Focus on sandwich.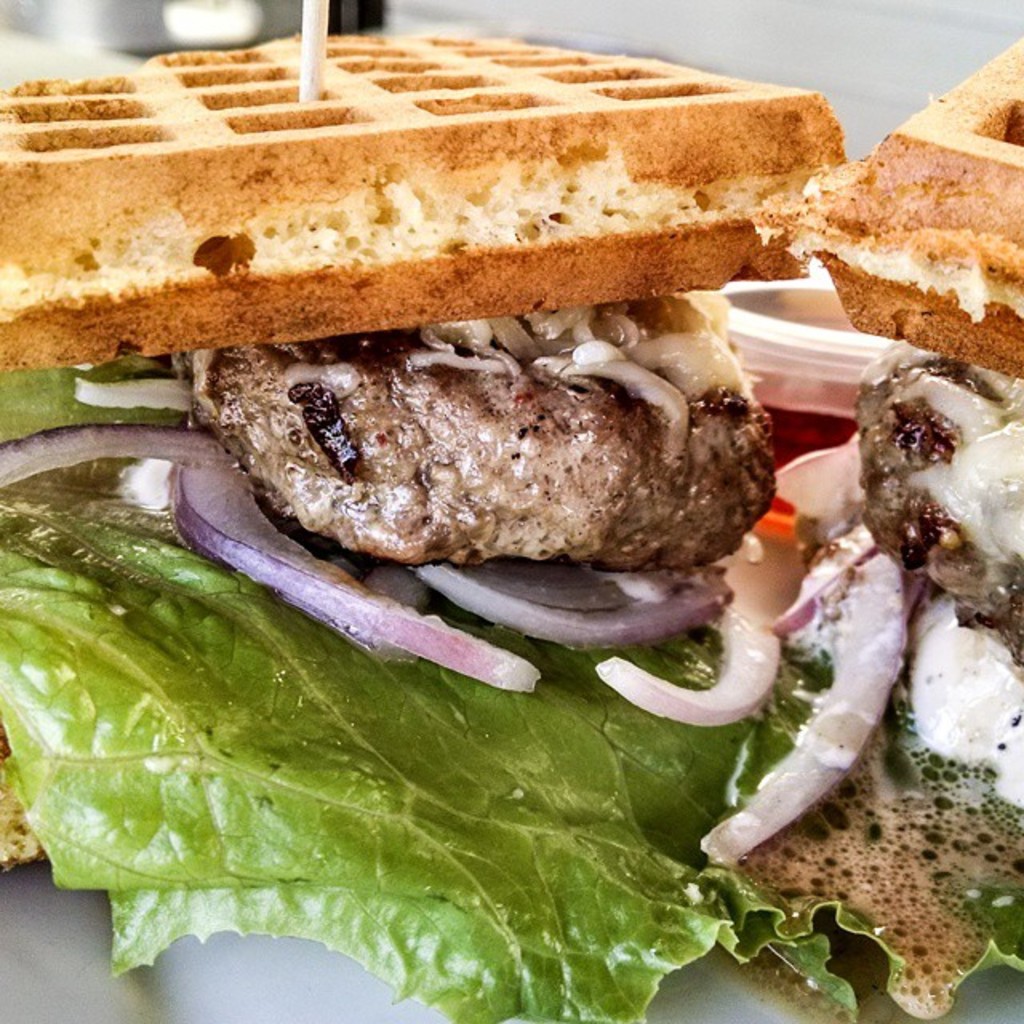
Focused at Rect(752, 40, 1022, 371).
